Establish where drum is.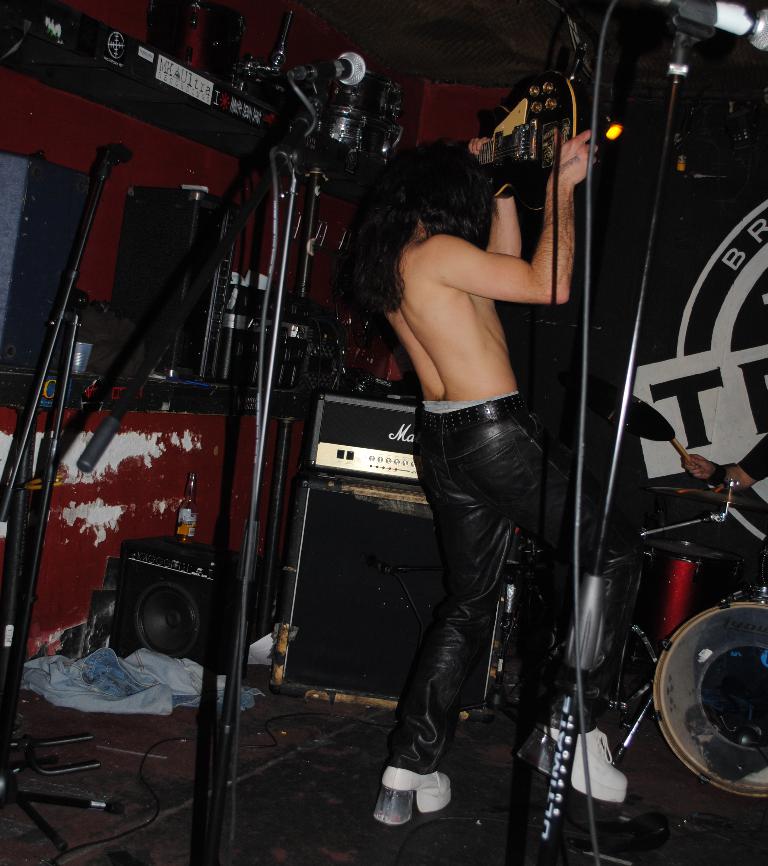
Established at (653, 588, 767, 799).
